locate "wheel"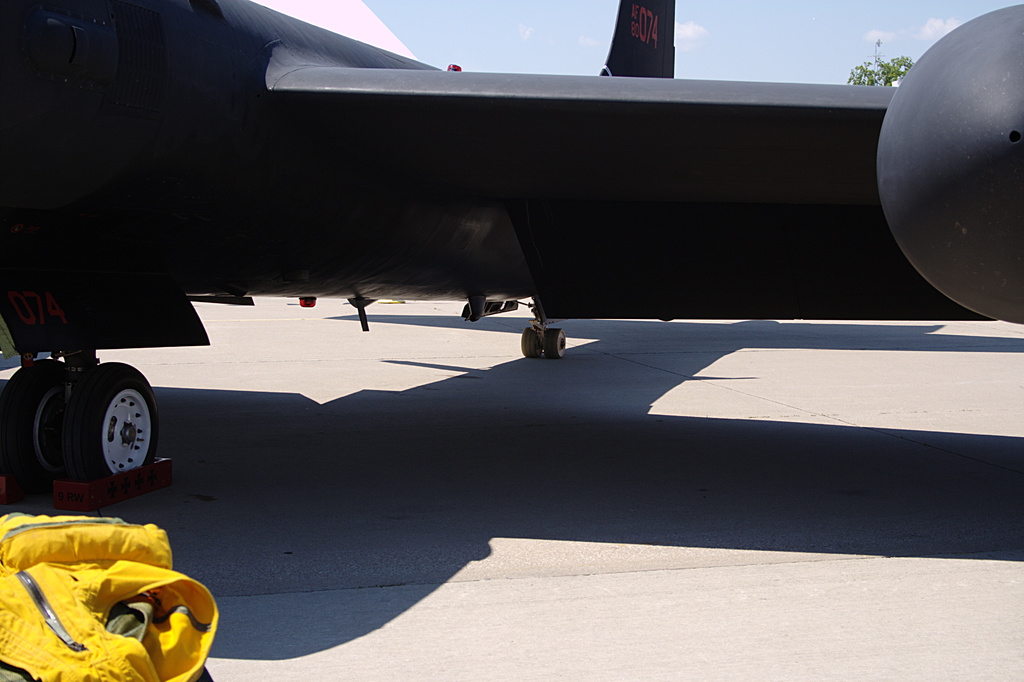
543 329 564 357
